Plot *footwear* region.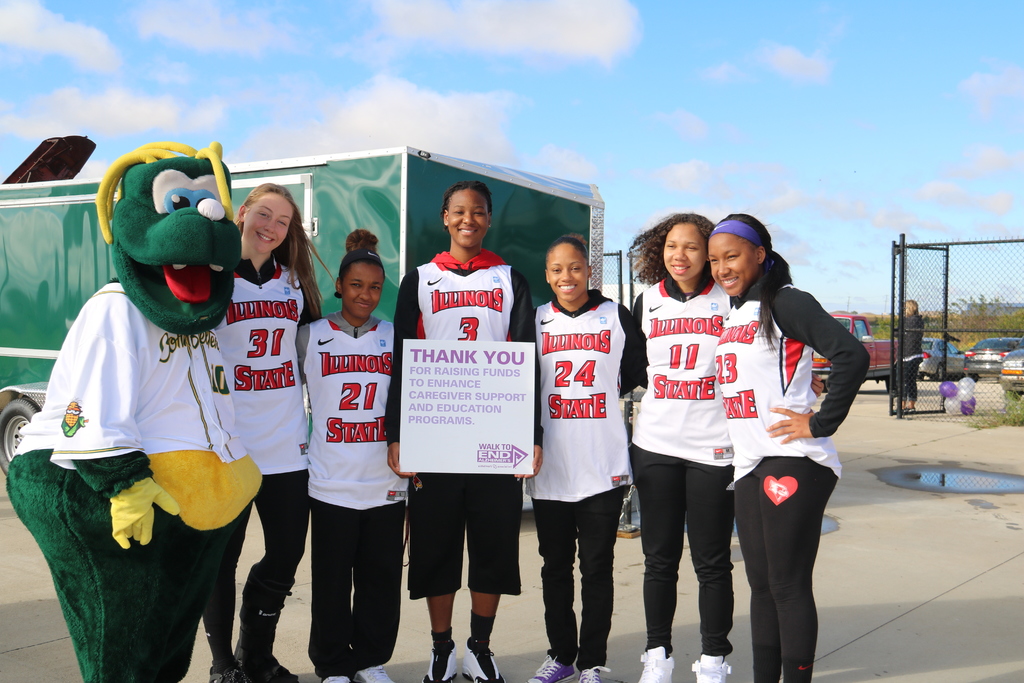
Plotted at left=323, top=674, right=347, bottom=682.
